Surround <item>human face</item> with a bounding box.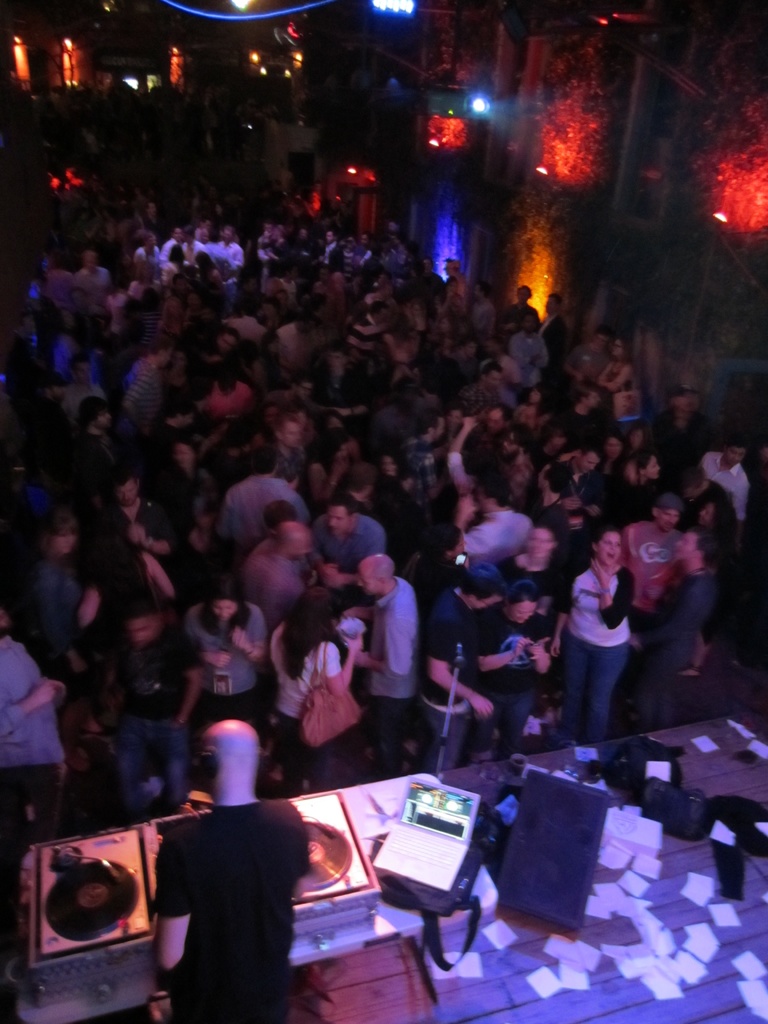
x1=76, y1=360, x2=92, y2=384.
